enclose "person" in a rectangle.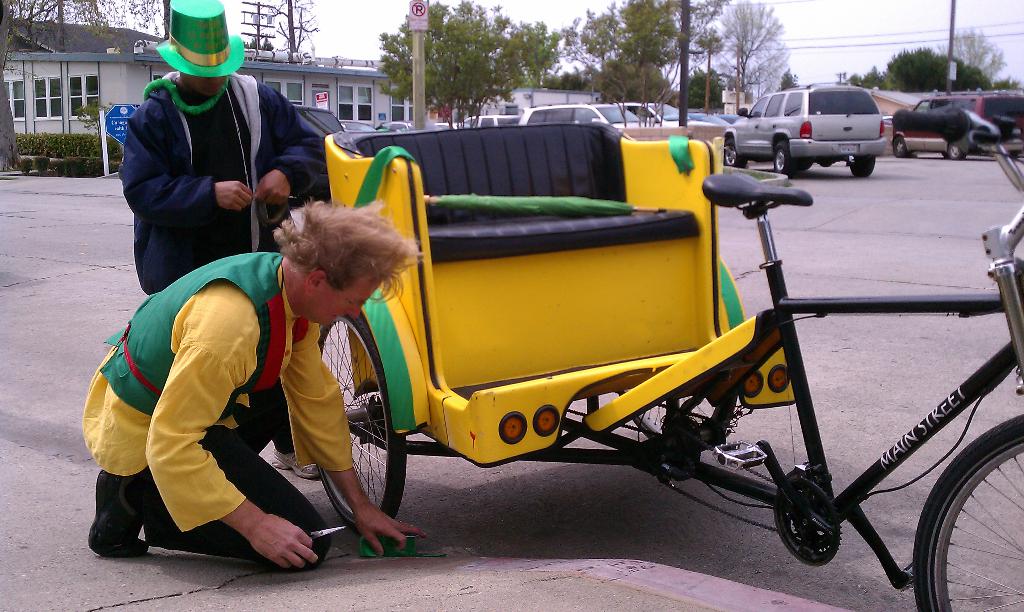
BBox(68, 200, 427, 572).
